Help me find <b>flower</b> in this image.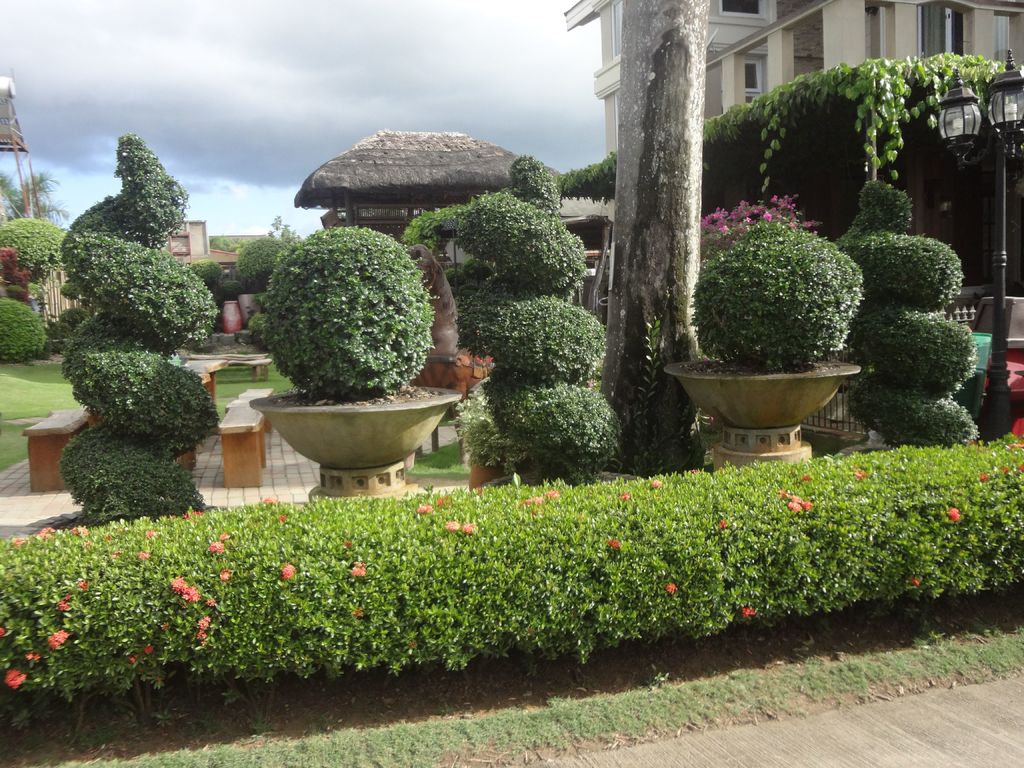
Found it: <box>218,566,230,582</box>.
